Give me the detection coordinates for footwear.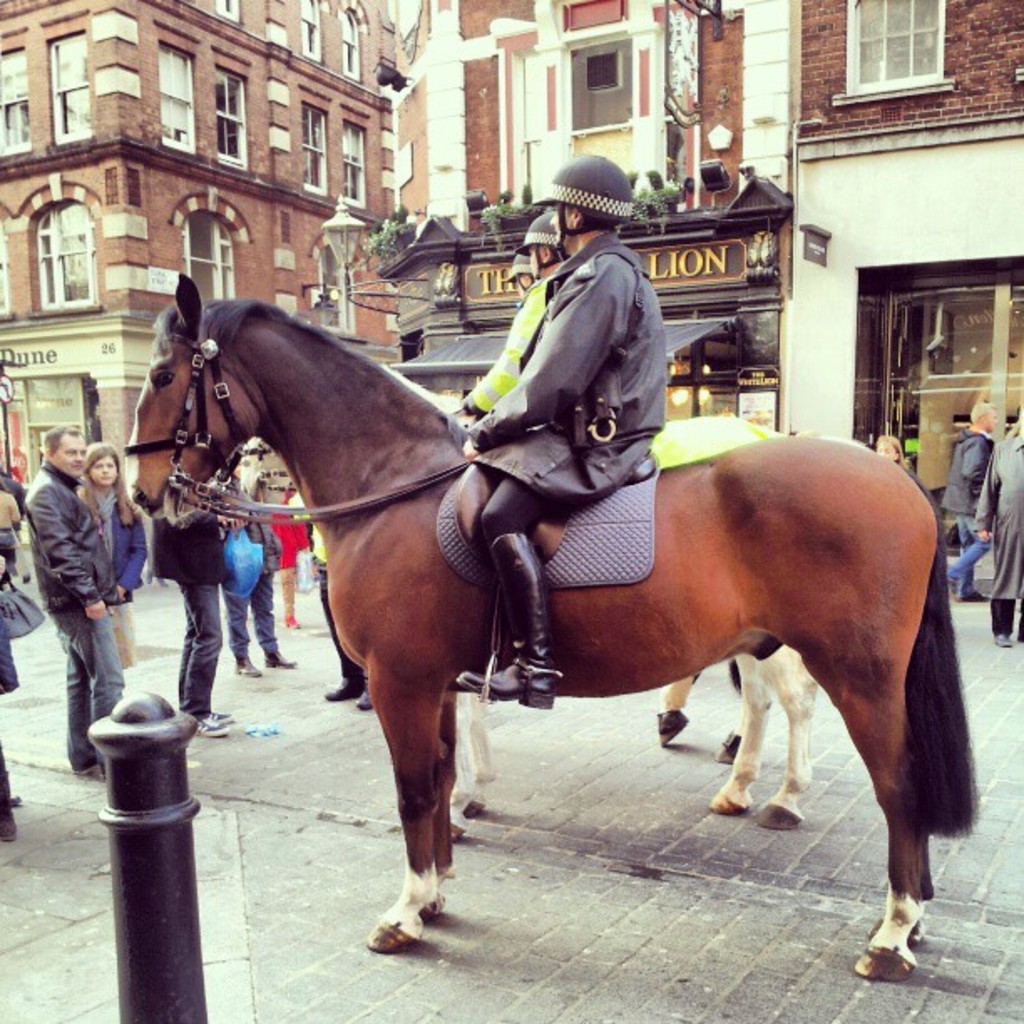
detection(318, 666, 370, 708).
